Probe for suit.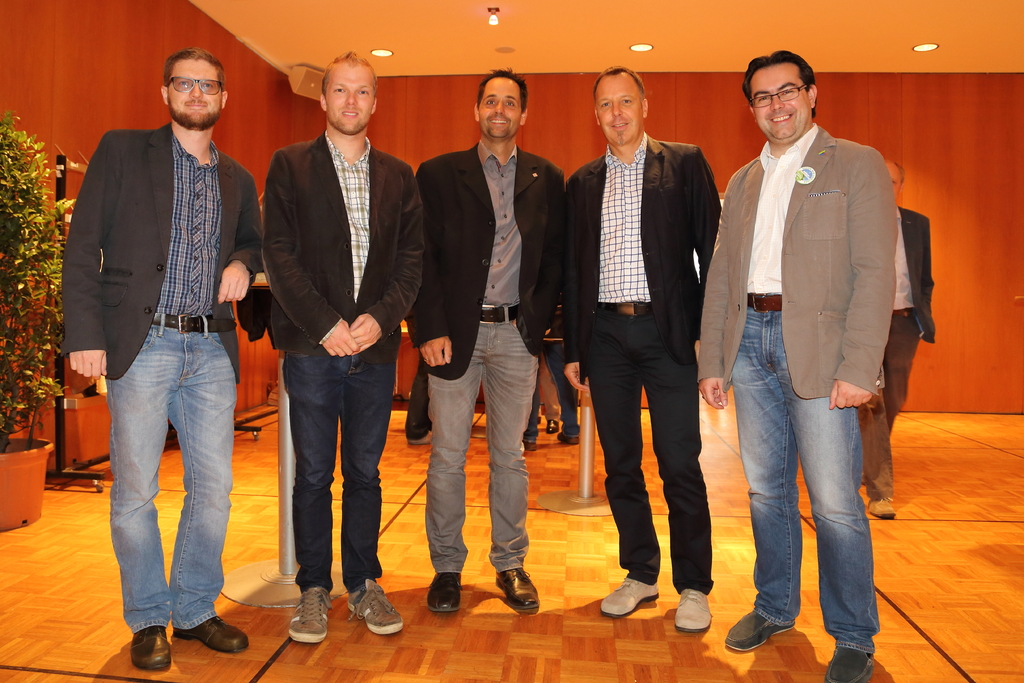
Probe result: box=[571, 65, 725, 605].
